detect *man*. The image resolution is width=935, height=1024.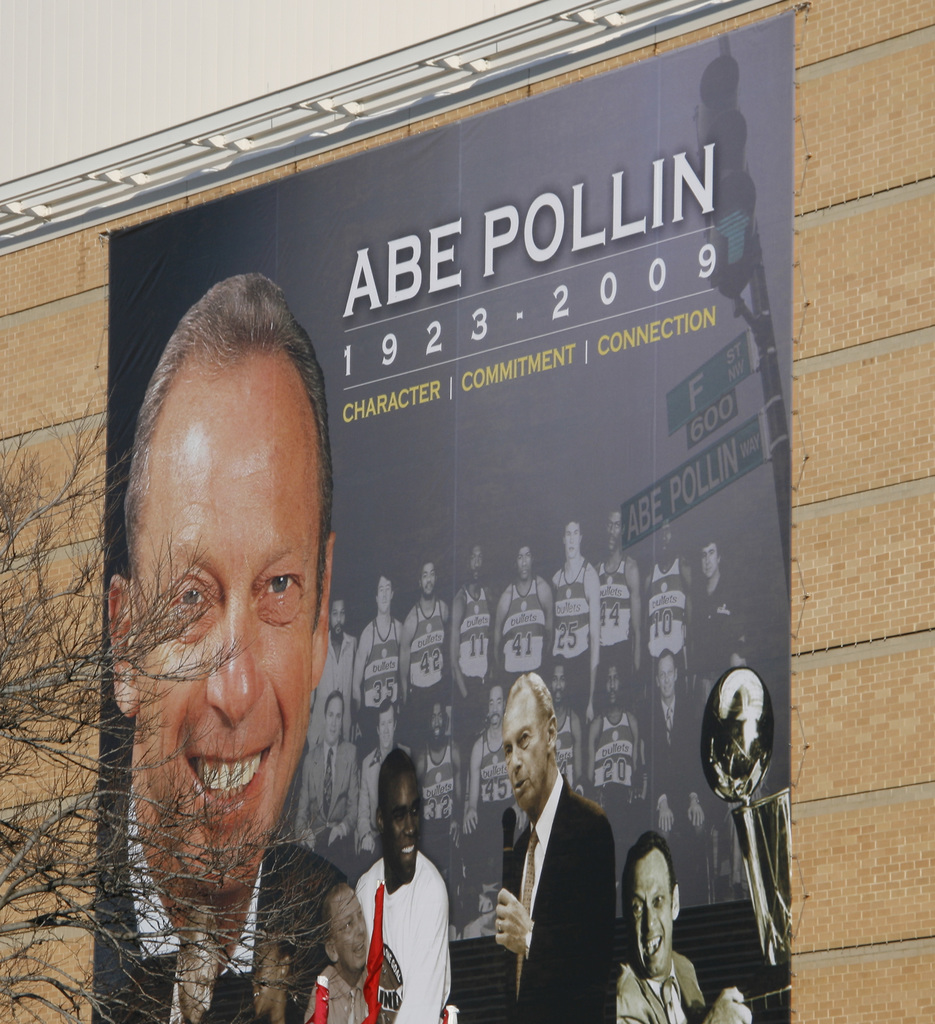
{"x1": 640, "y1": 647, "x2": 712, "y2": 854}.
